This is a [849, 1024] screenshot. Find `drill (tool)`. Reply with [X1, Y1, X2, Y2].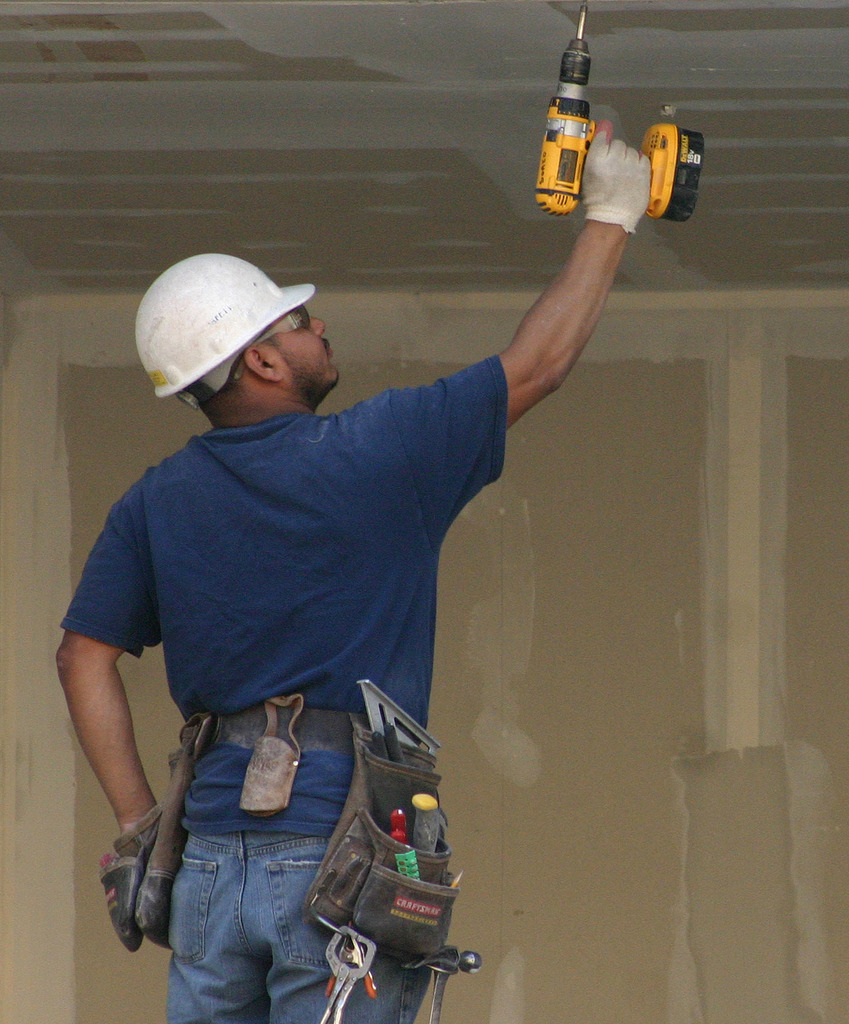
[534, 0, 703, 215].
